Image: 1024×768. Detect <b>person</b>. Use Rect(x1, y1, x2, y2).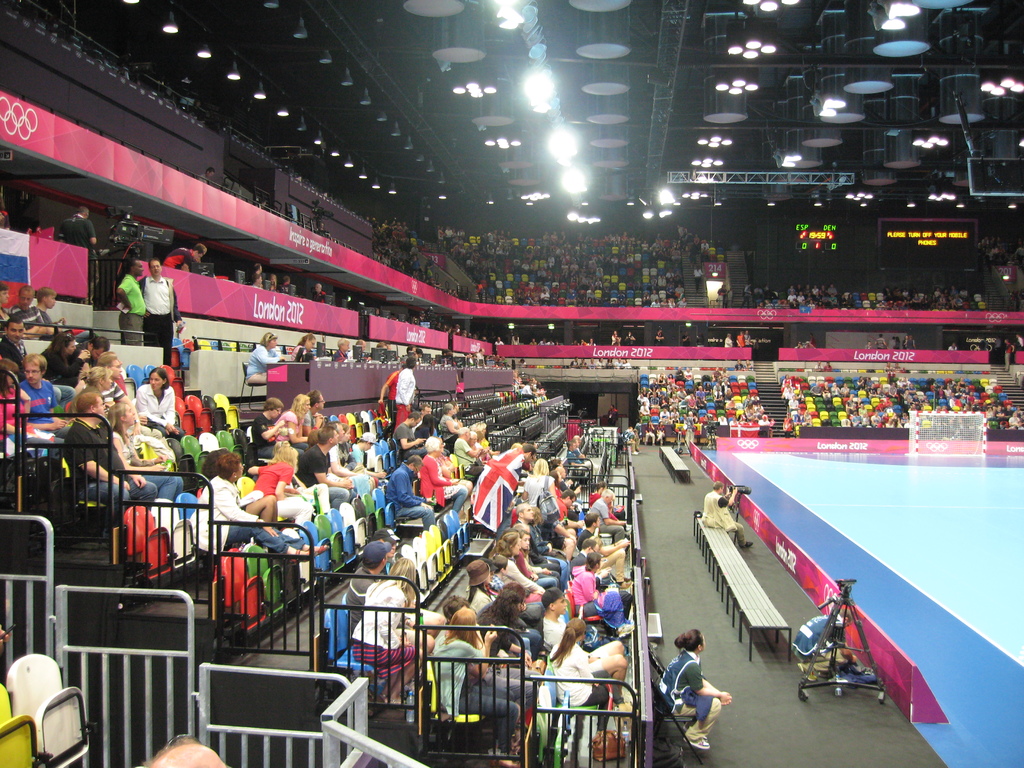
Rect(312, 282, 330, 306).
